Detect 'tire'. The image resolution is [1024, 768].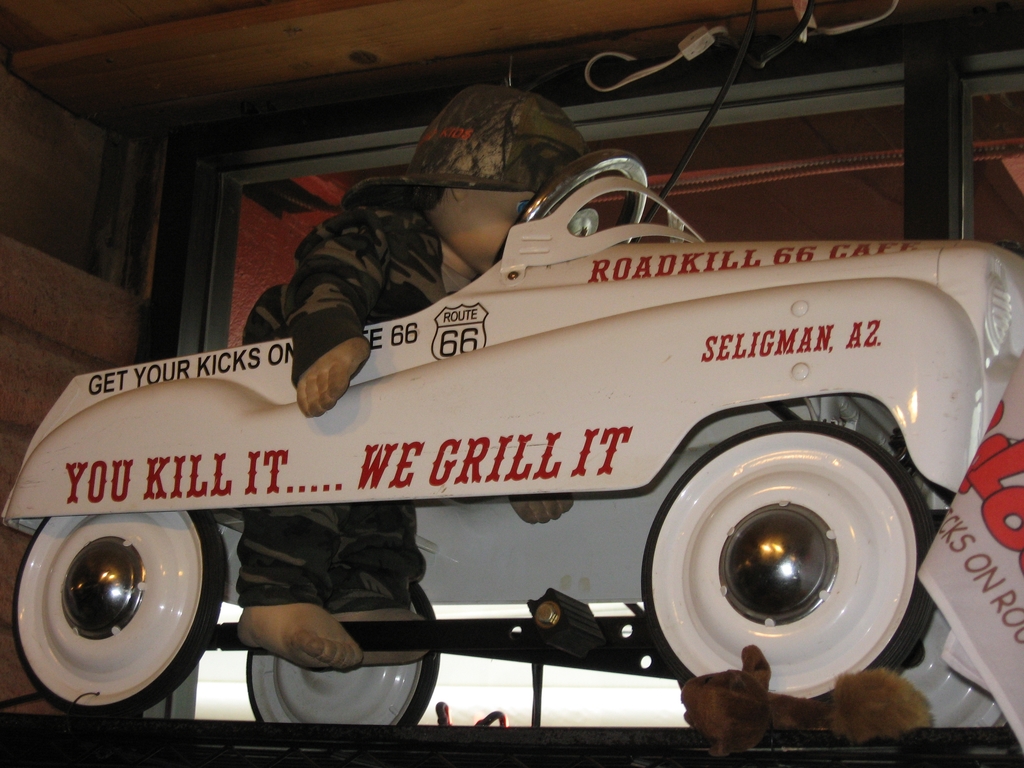
region(635, 426, 940, 717).
